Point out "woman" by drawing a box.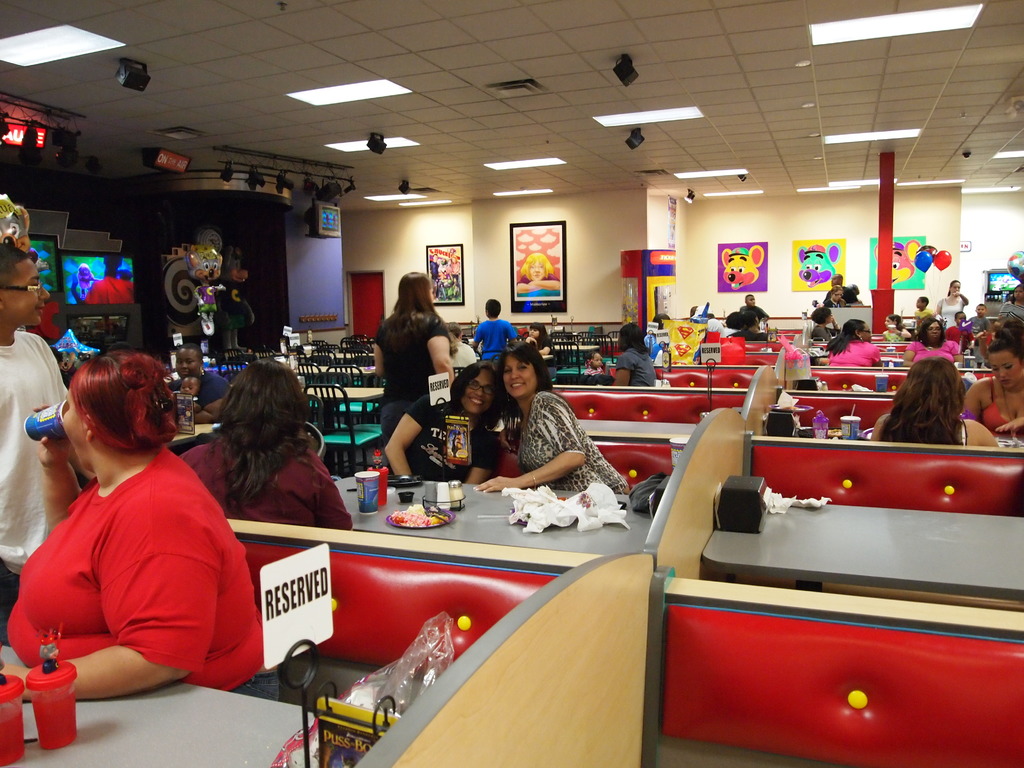
<region>378, 359, 507, 490</region>.
